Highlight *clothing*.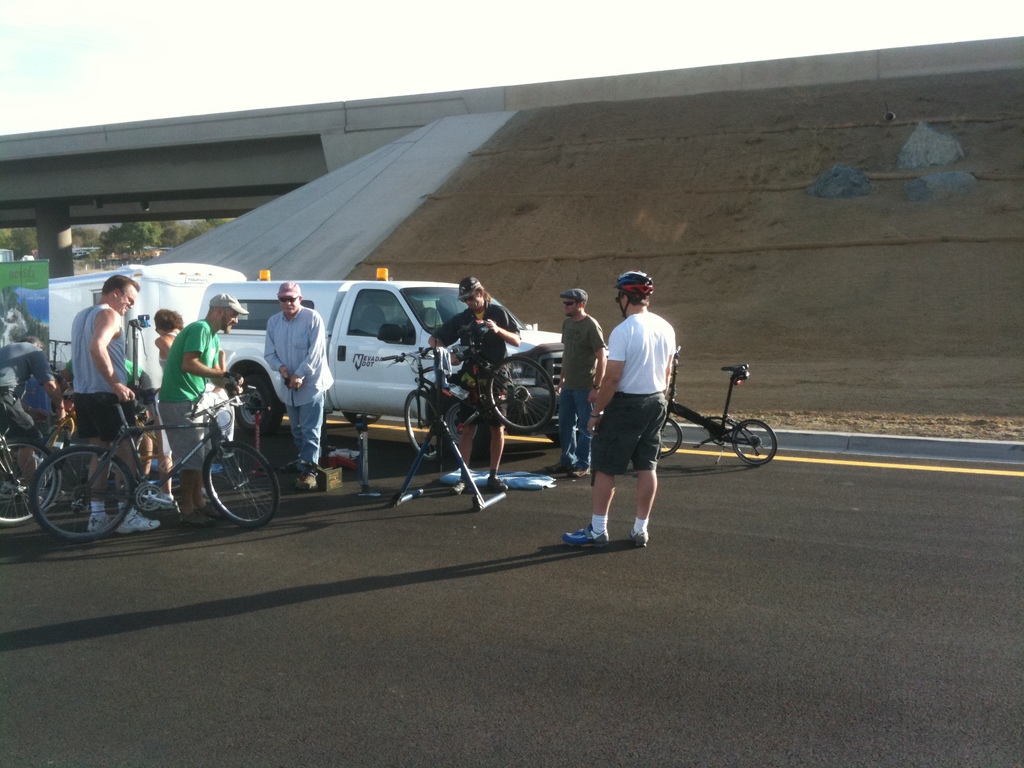
Highlighted region: rect(551, 310, 611, 472).
